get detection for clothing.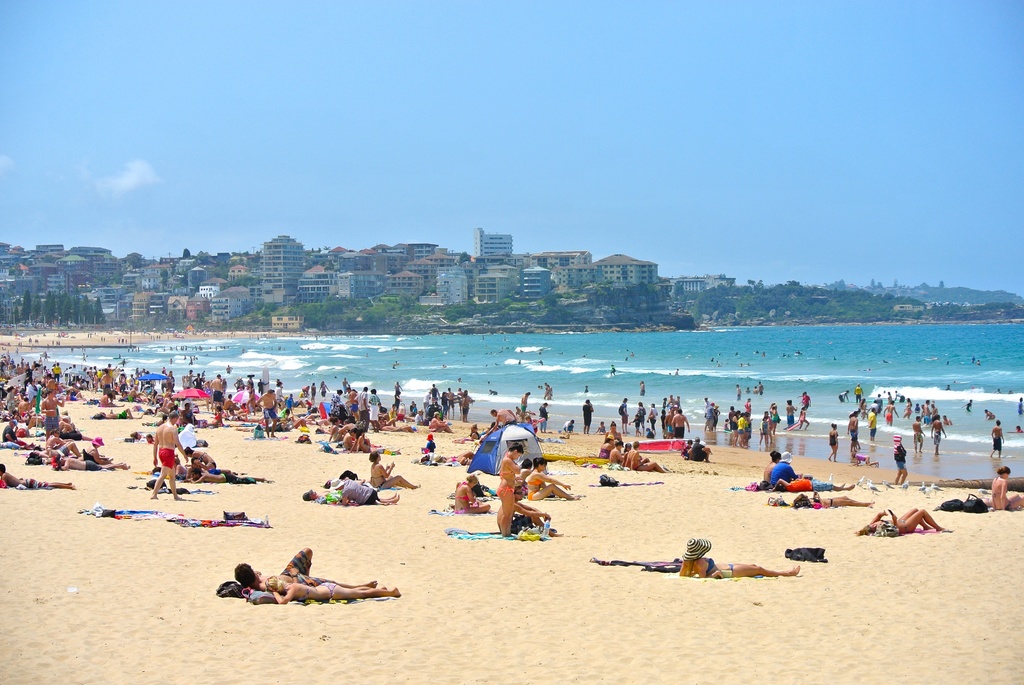
Detection: pyautogui.locateOnScreen(726, 560, 732, 578).
